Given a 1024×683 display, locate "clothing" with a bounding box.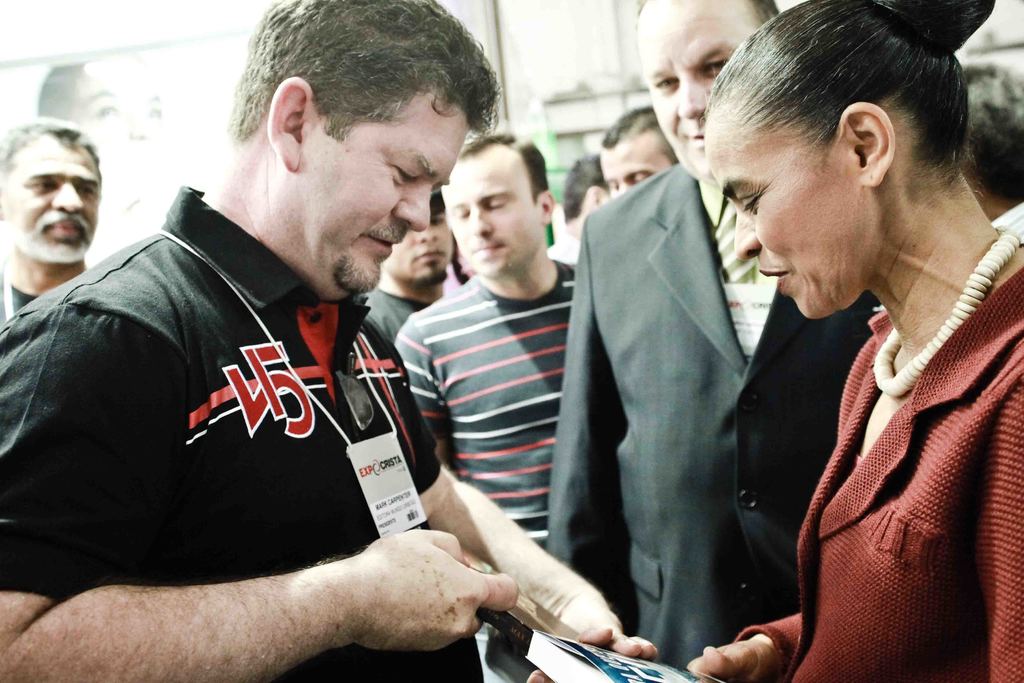
Located: 359:286:424:344.
